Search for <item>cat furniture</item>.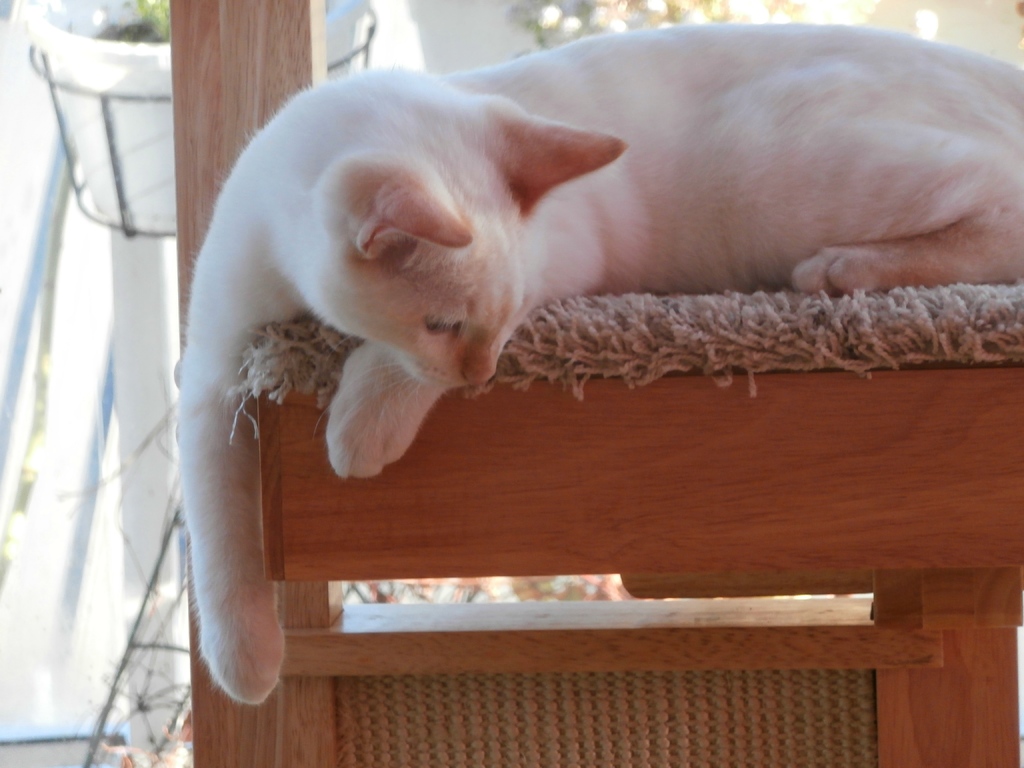
Found at [x1=167, y1=0, x2=1023, y2=767].
